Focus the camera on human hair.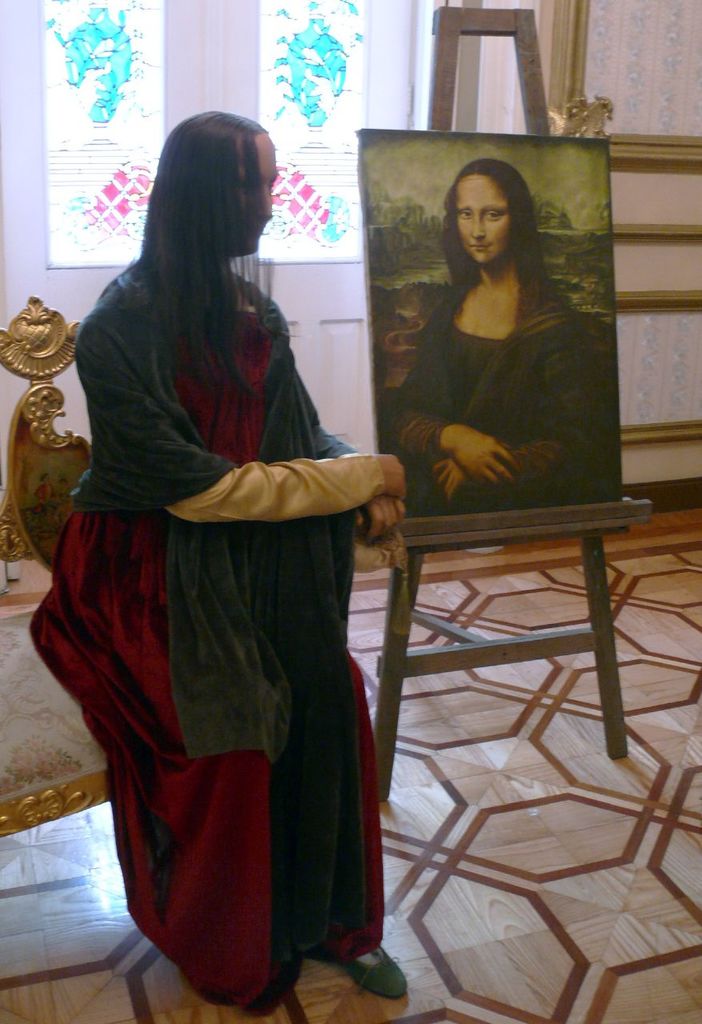
Focus region: rect(441, 148, 536, 306).
